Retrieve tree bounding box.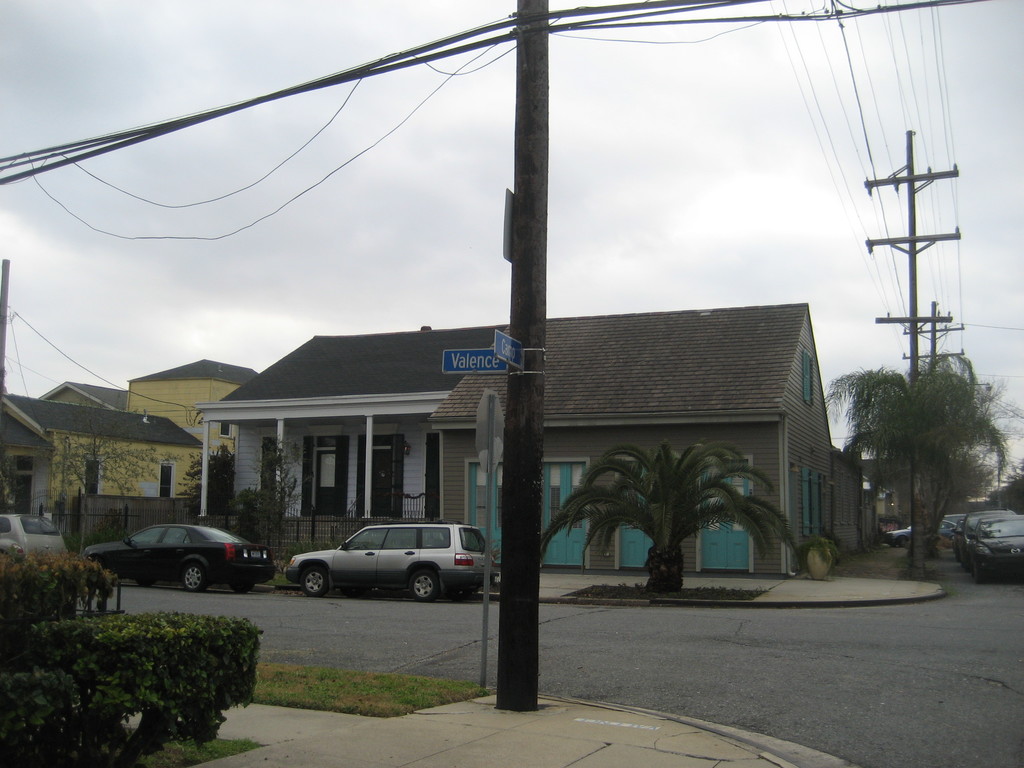
Bounding box: region(50, 423, 168, 557).
